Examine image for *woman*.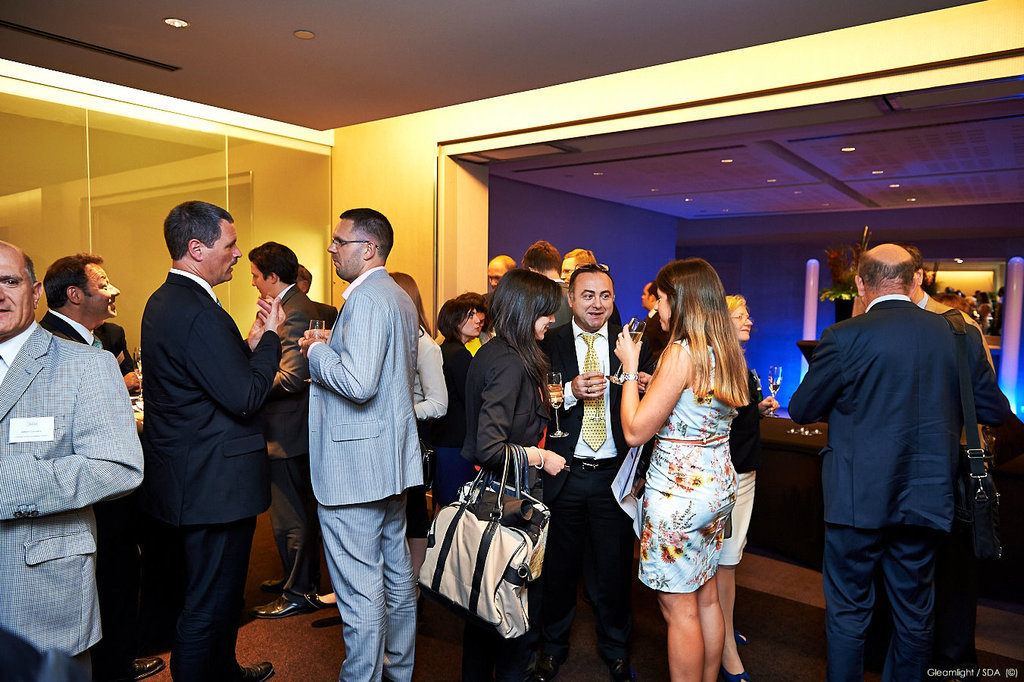
Examination result: <box>456,265,572,681</box>.
